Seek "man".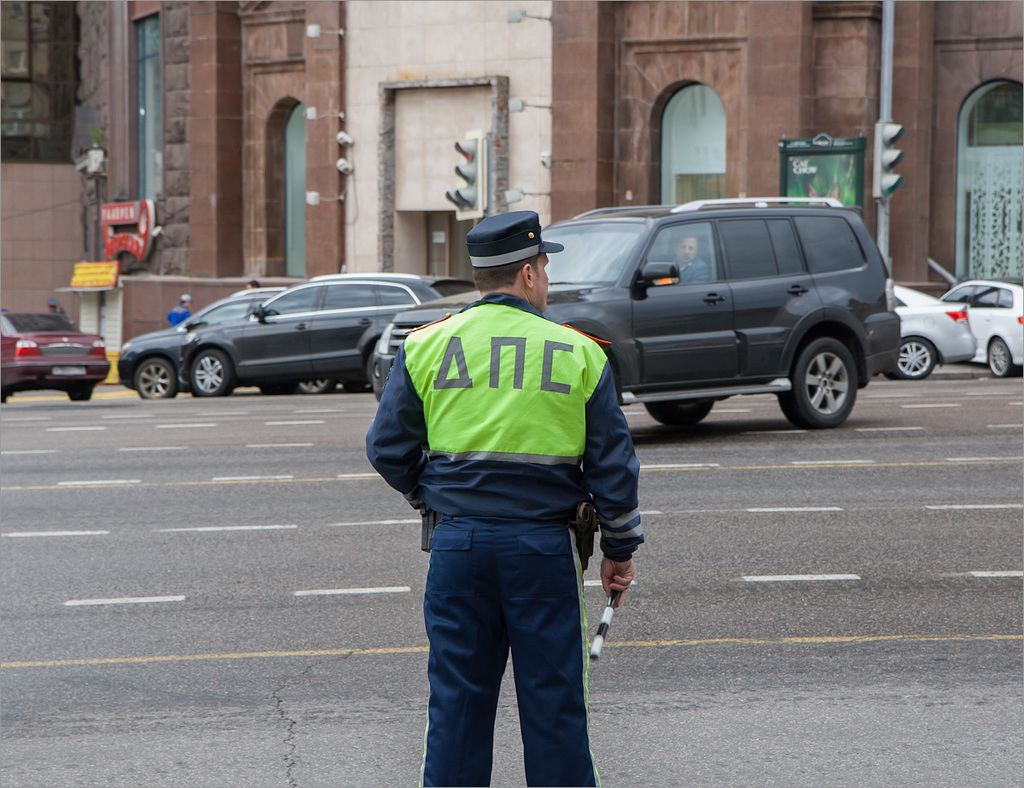
select_region(664, 236, 712, 287).
